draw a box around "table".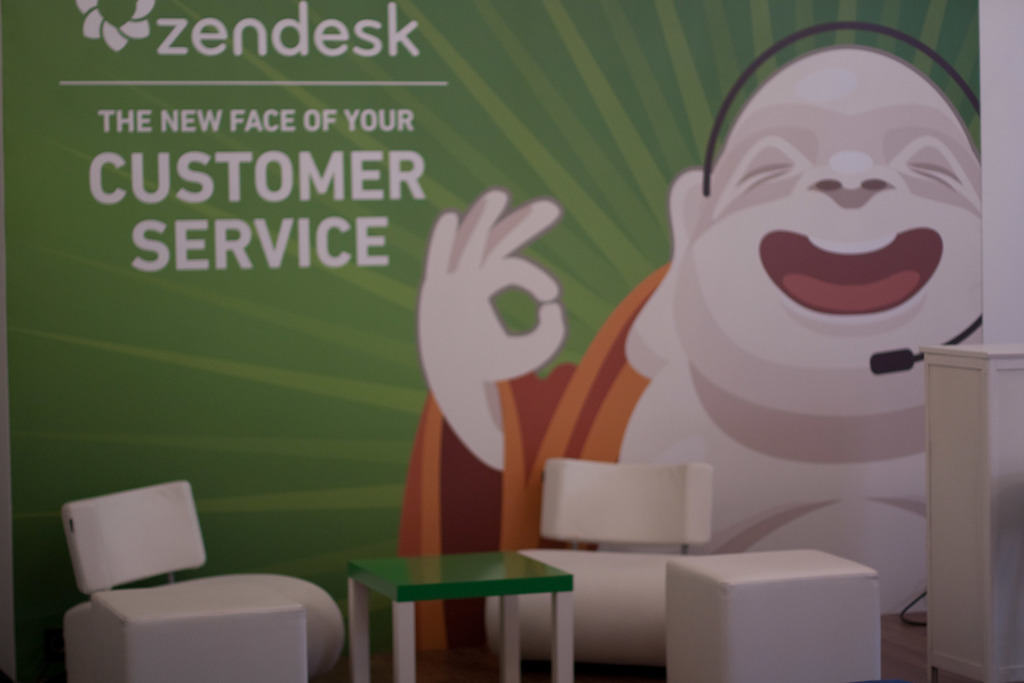
351/561/579/682.
